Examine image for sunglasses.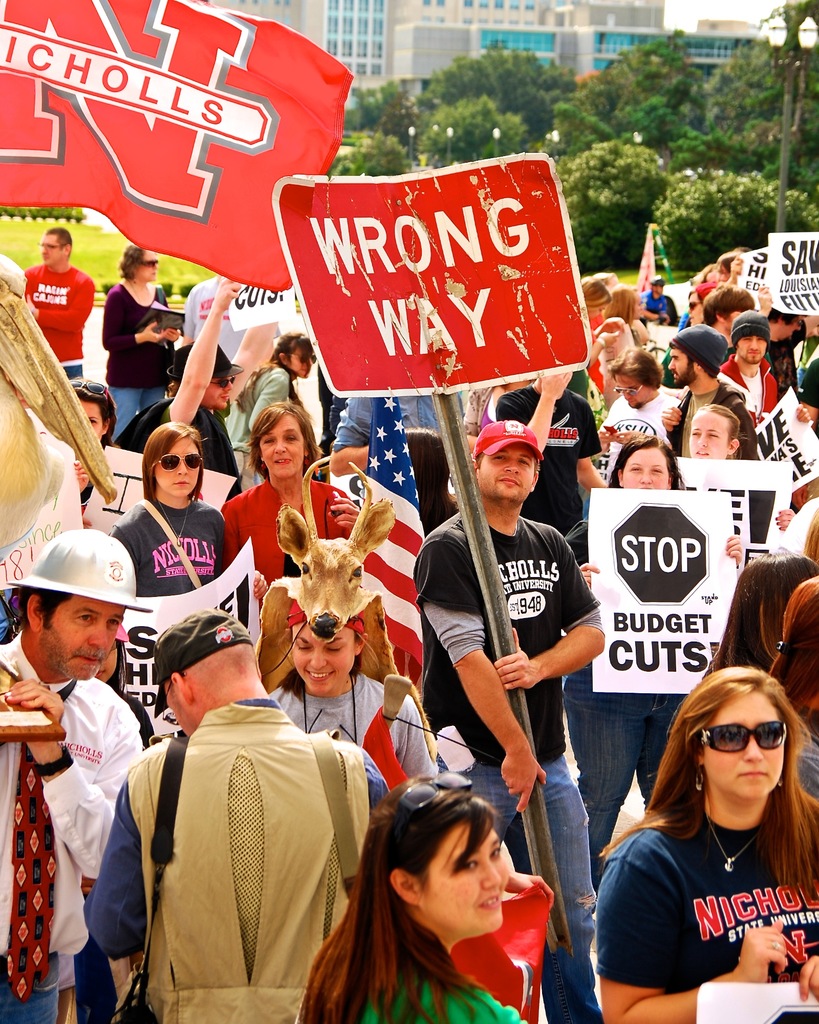
Examination result: 701, 719, 786, 755.
